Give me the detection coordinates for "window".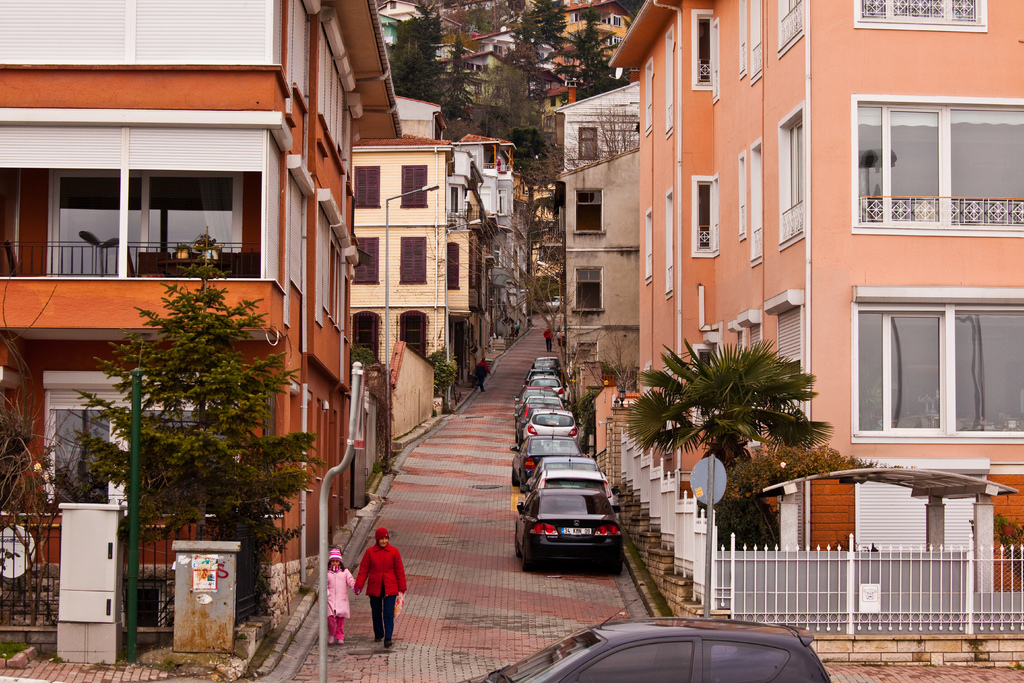
<bbox>693, 0, 719, 96</bbox>.
